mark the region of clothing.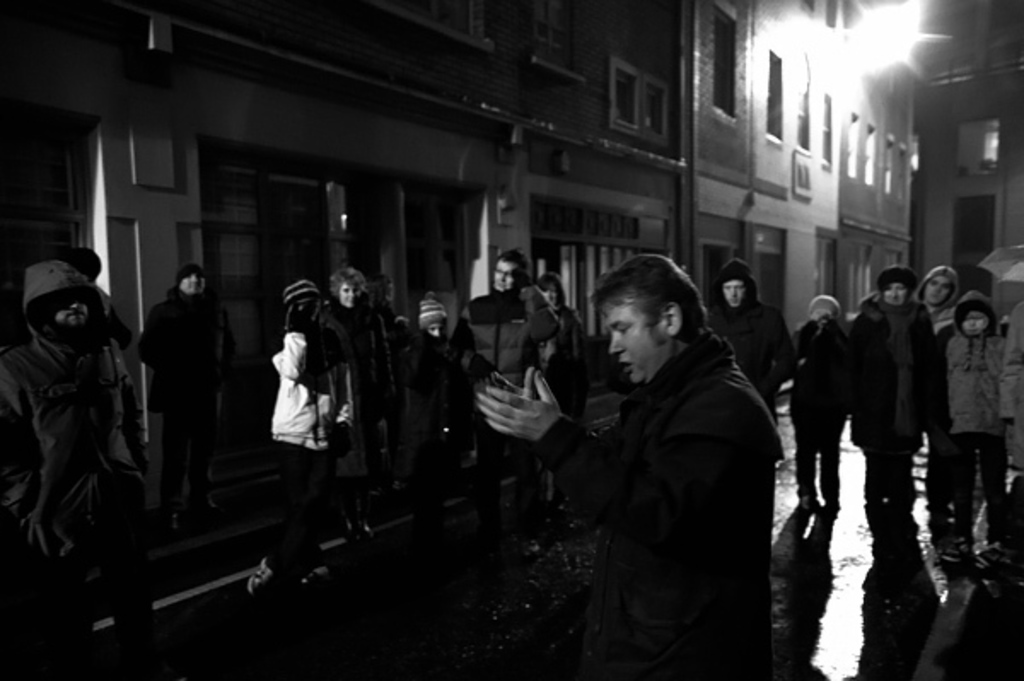
Region: <bbox>321, 297, 394, 488</bbox>.
